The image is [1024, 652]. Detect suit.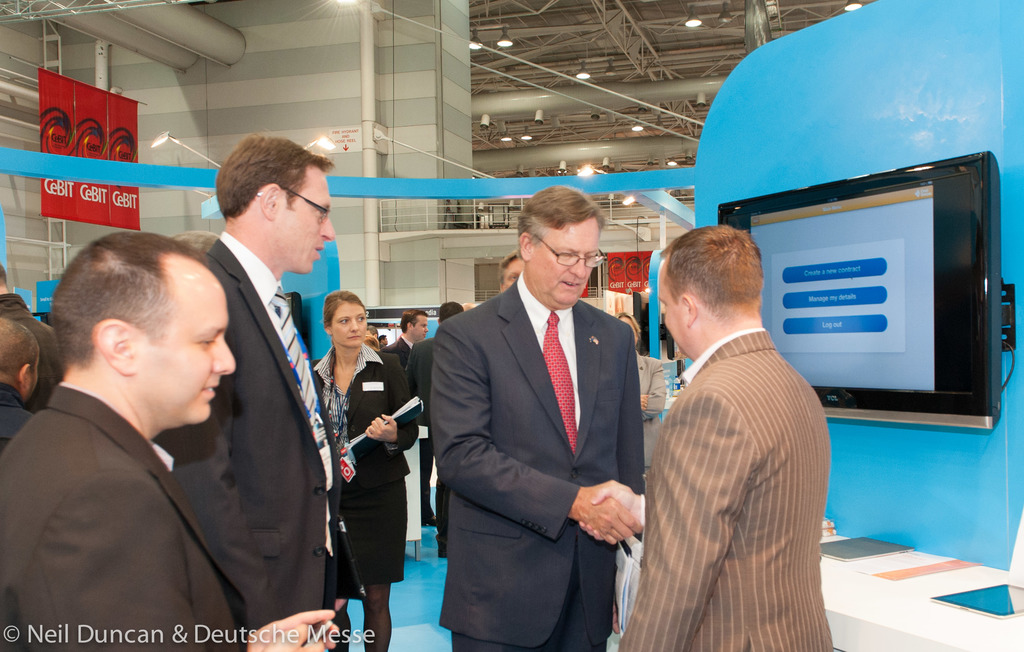
Detection: locate(386, 331, 415, 367).
